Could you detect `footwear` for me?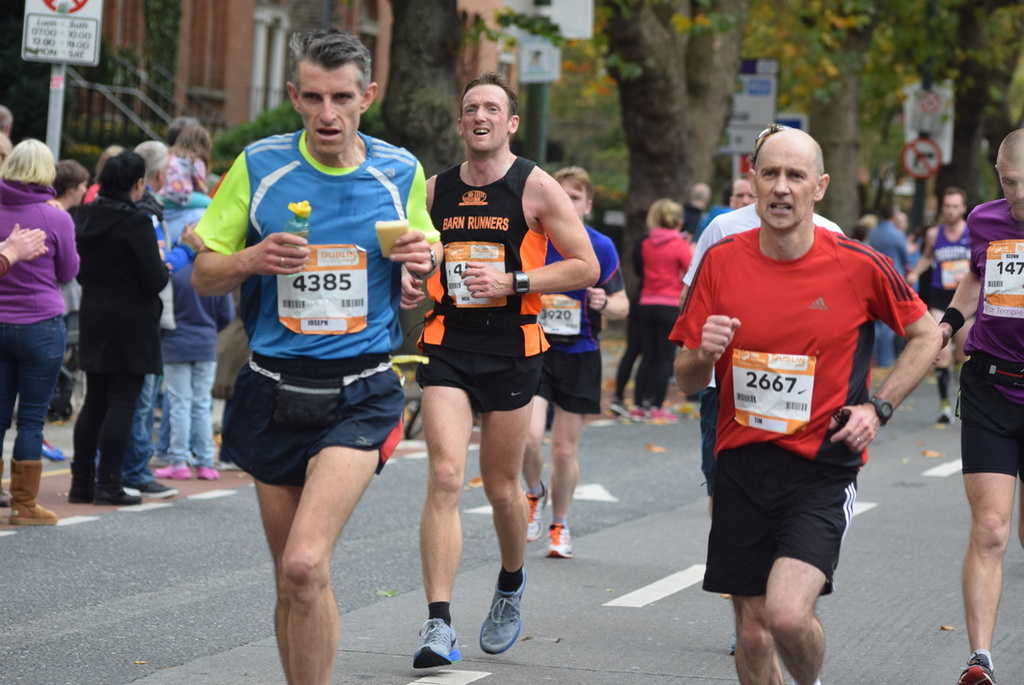
Detection result: l=525, t=480, r=551, b=539.
